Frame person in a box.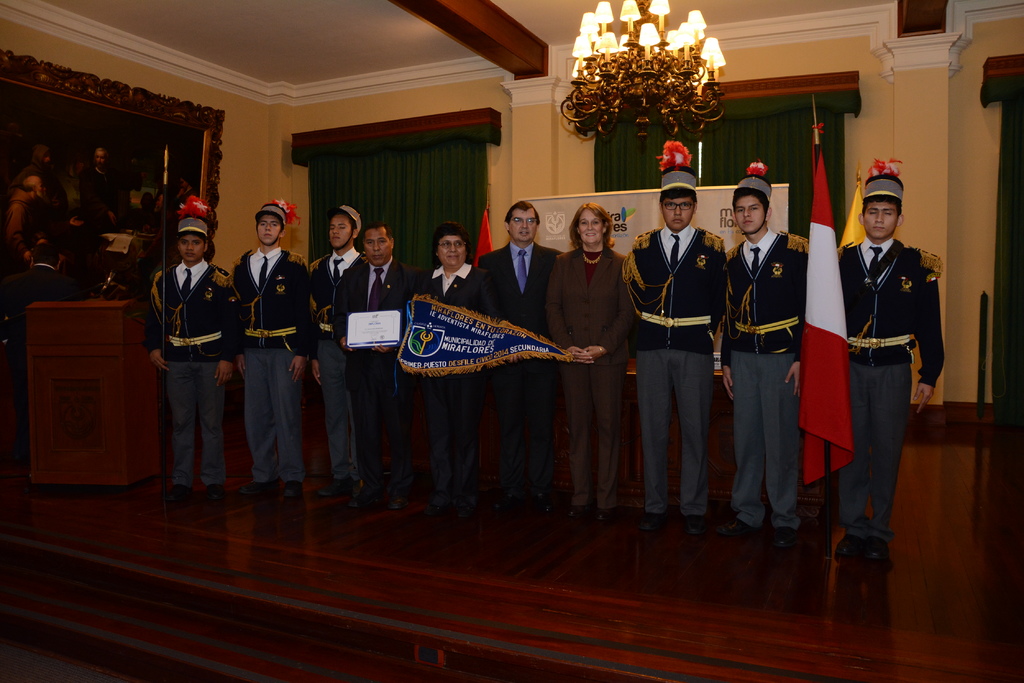
rect(722, 185, 810, 552).
